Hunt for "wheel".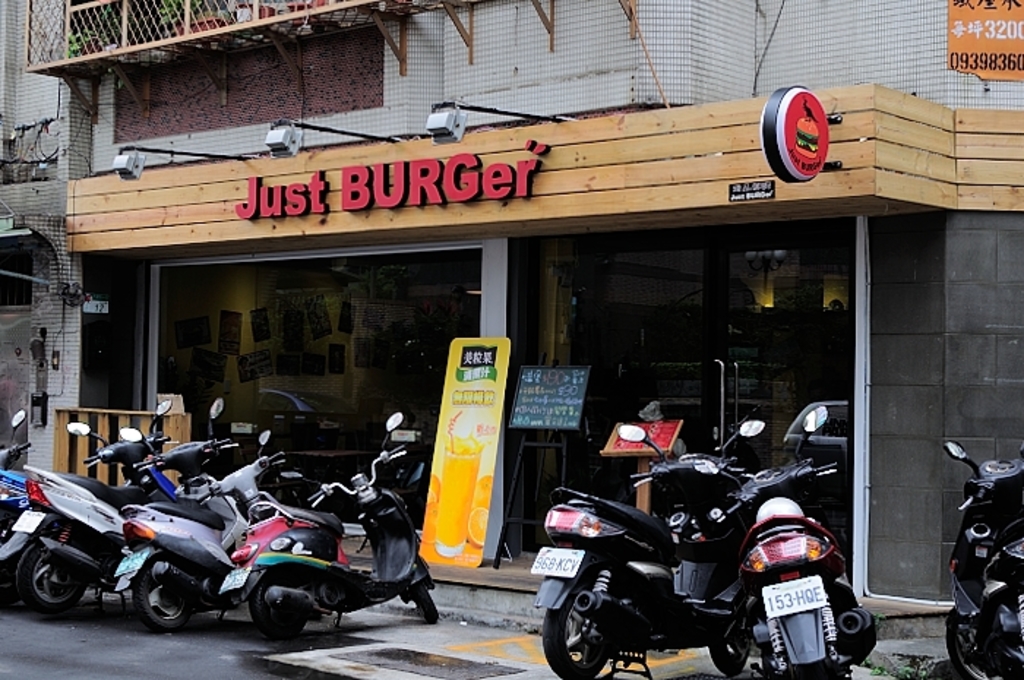
Hunted down at rect(0, 532, 19, 604).
